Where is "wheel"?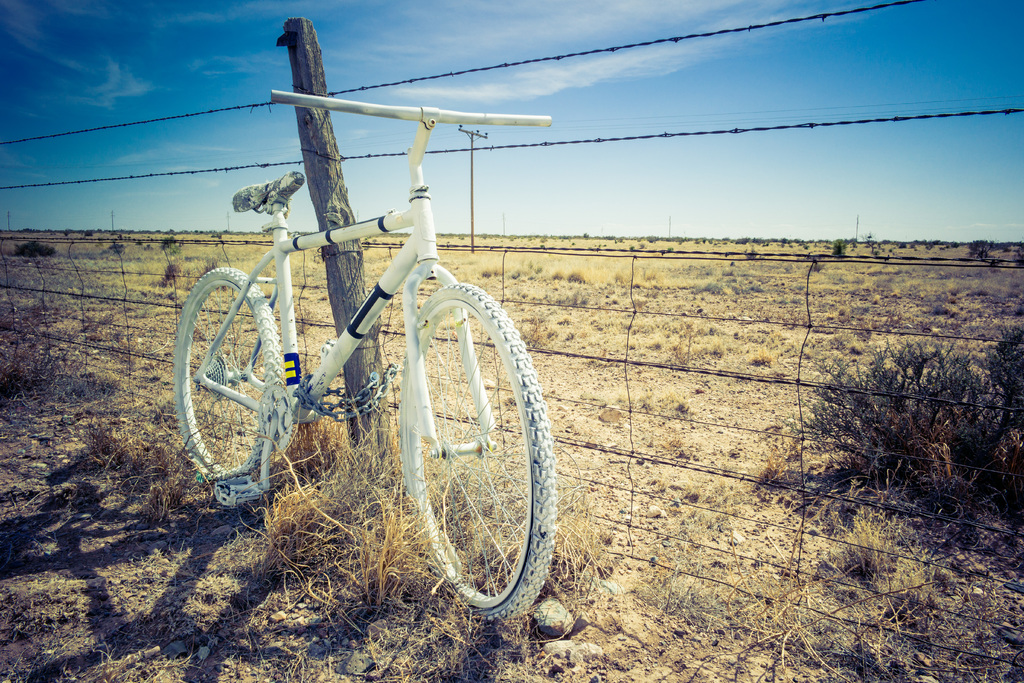
bbox=(398, 284, 556, 621).
